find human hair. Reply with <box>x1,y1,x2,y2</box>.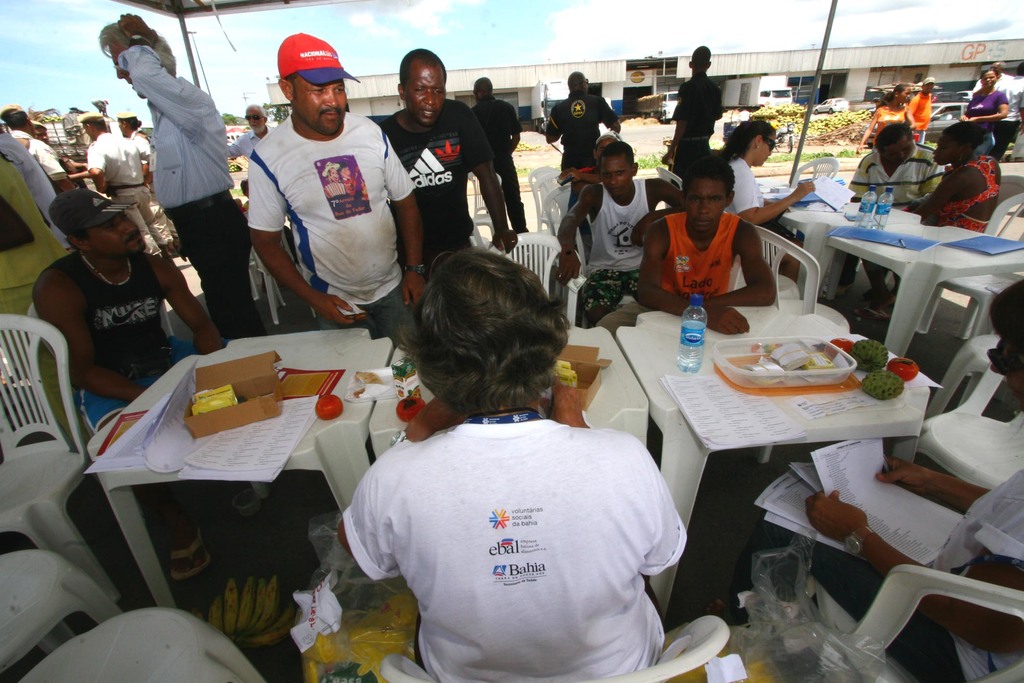
<box>876,123,913,147</box>.
